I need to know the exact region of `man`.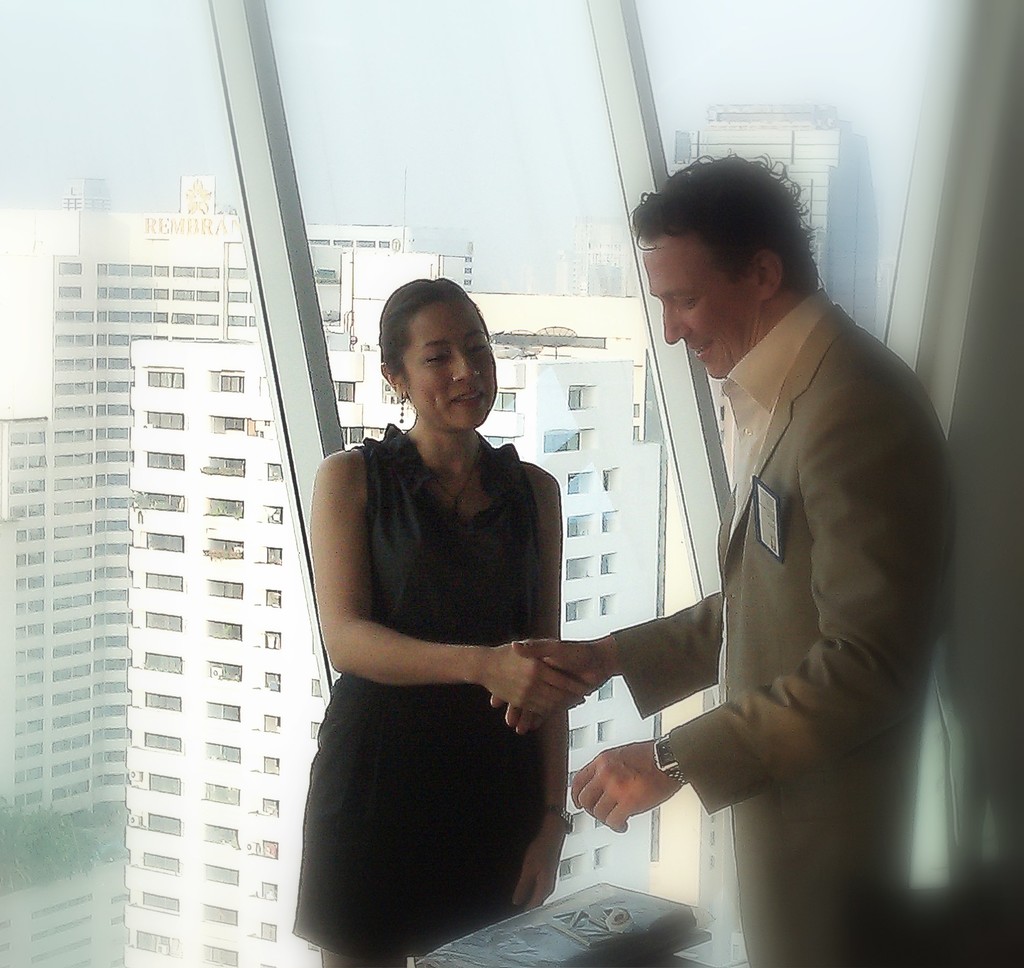
Region: bbox=[498, 140, 972, 967].
